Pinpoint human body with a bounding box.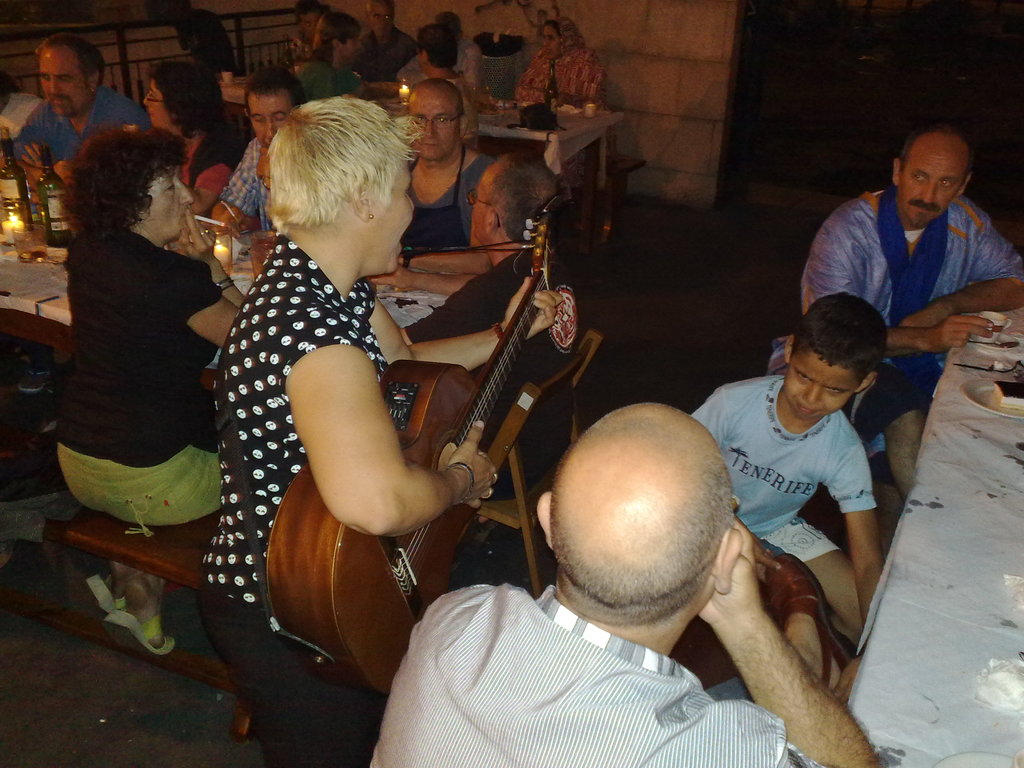
{"left": 286, "top": 6, "right": 368, "bottom": 109}.
